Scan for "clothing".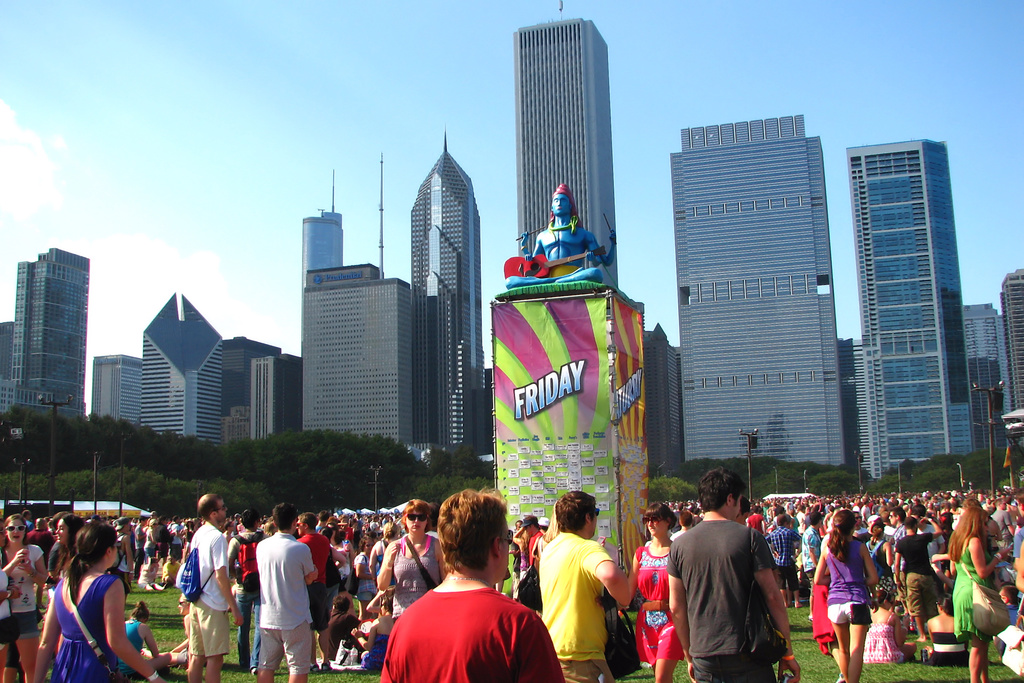
Scan result: bbox=[168, 525, 185, 561].
